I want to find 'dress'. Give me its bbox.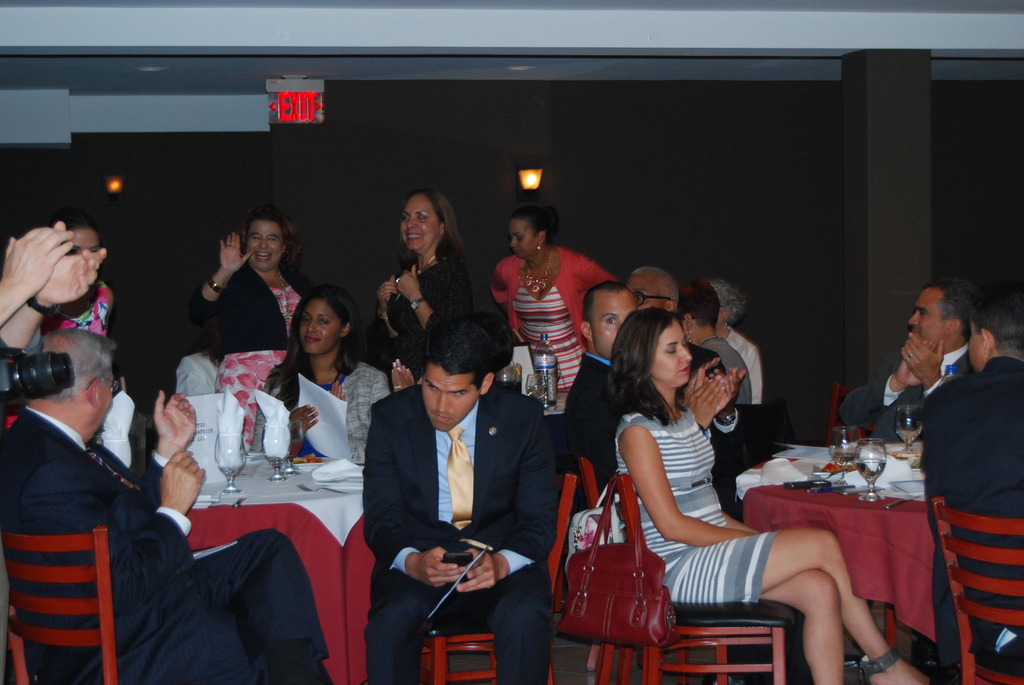
bbox=(214, 286, 300, 453).
